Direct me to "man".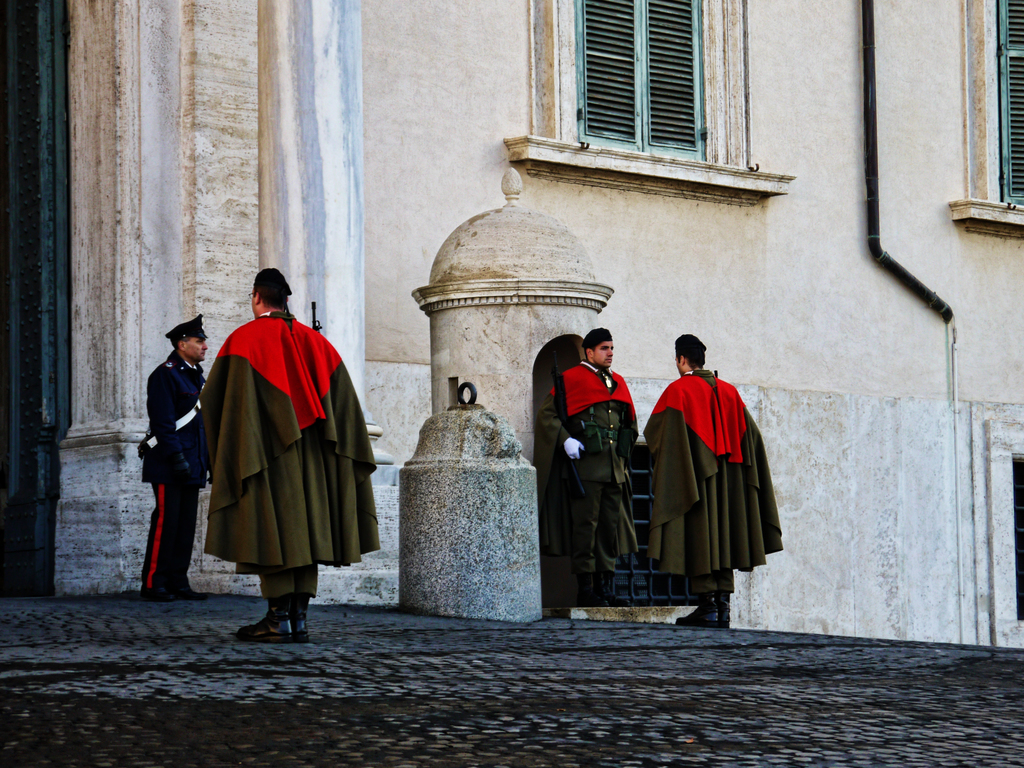
Direction: l=187, t=270, r=378, b=634.
